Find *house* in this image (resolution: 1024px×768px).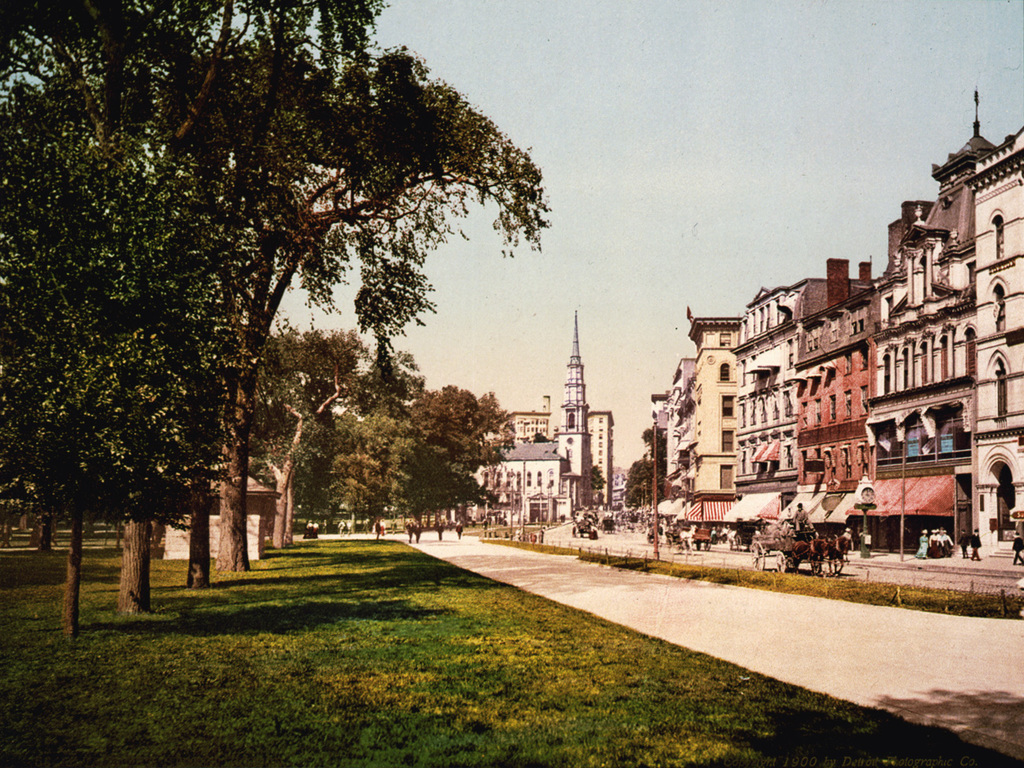
left=479, top=409, right=609, bottom=537.
